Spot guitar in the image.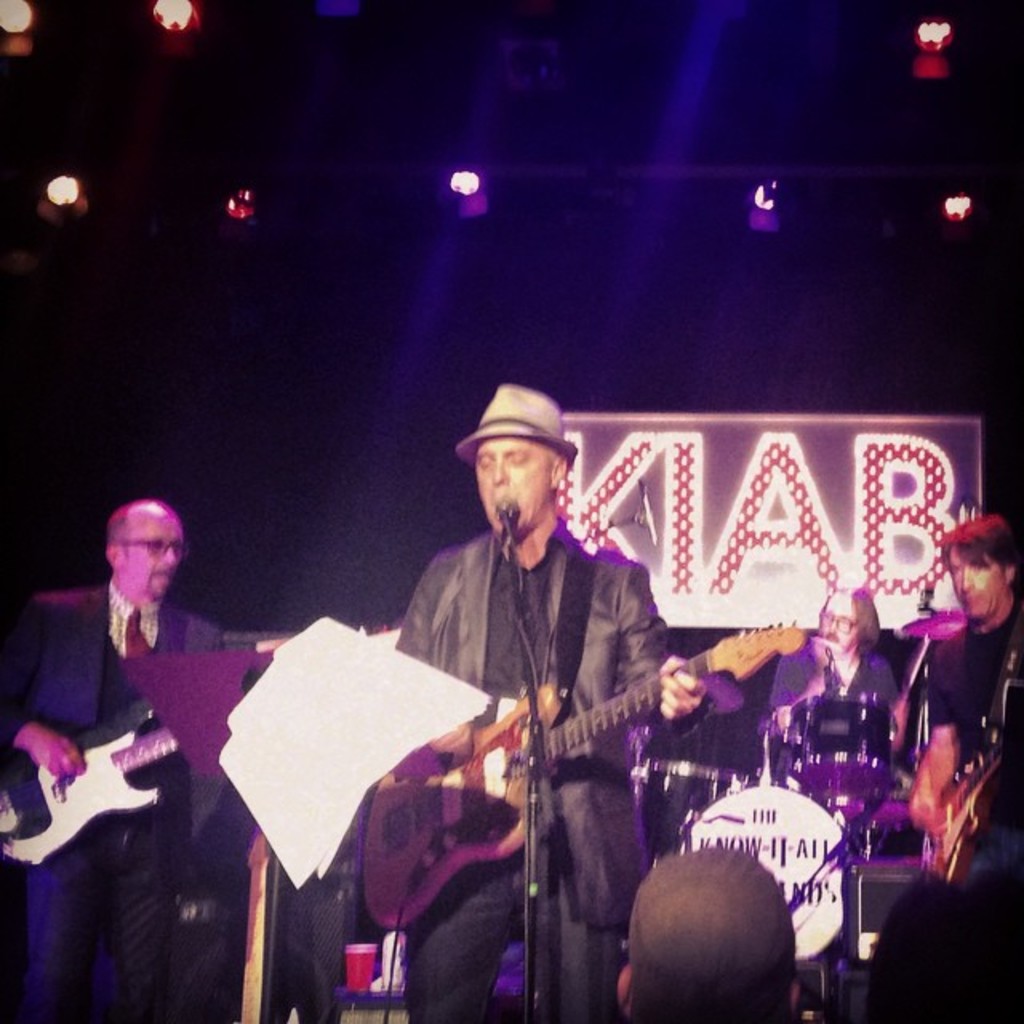
guitar found at <bbox>0, 651, 278, 867</bbox>.
